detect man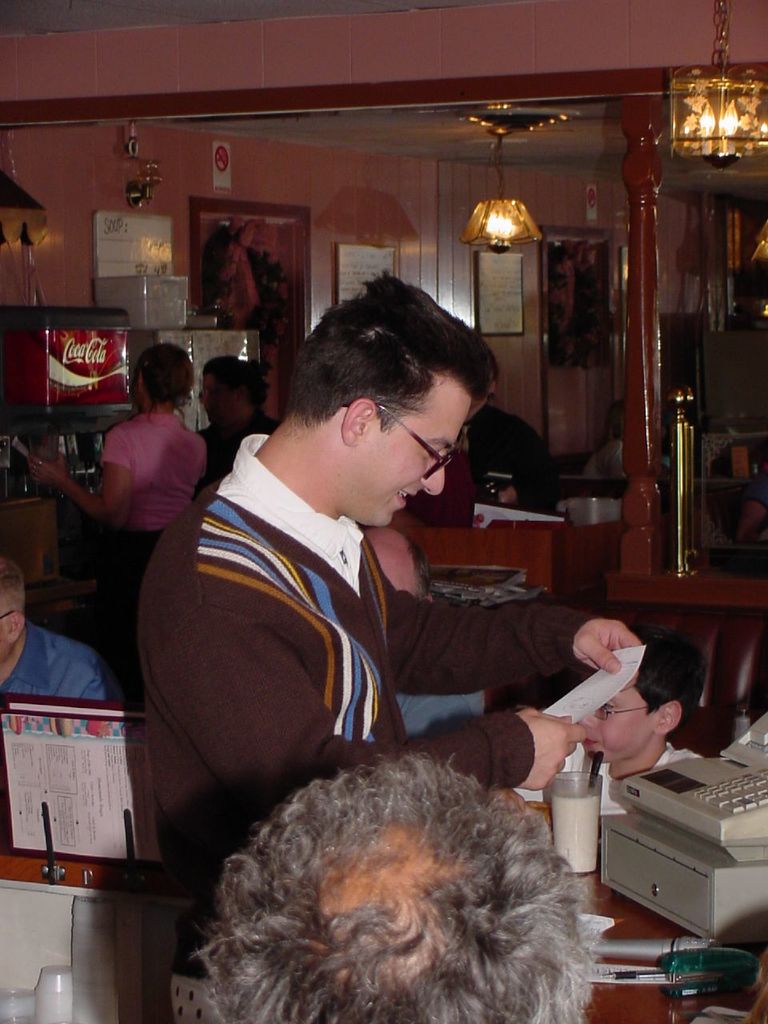
l=189, t=362, r=267, b=474
